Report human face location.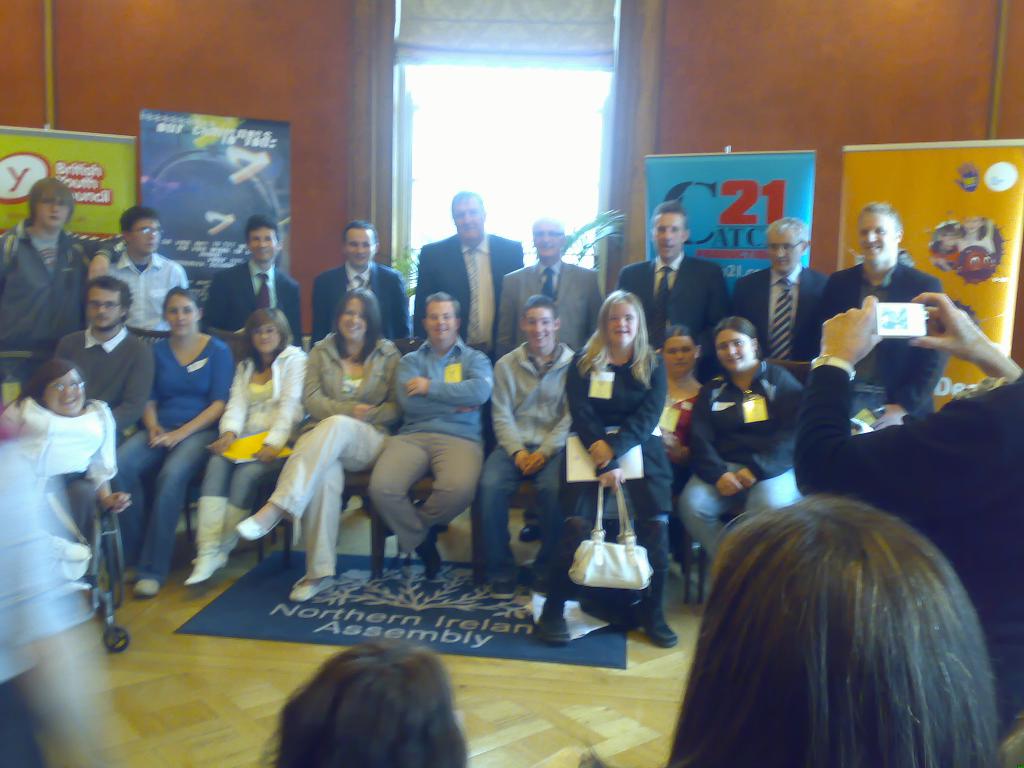
Report: {"x1": 854, "y1": 208, "x2": 895, "y2": 268}.
